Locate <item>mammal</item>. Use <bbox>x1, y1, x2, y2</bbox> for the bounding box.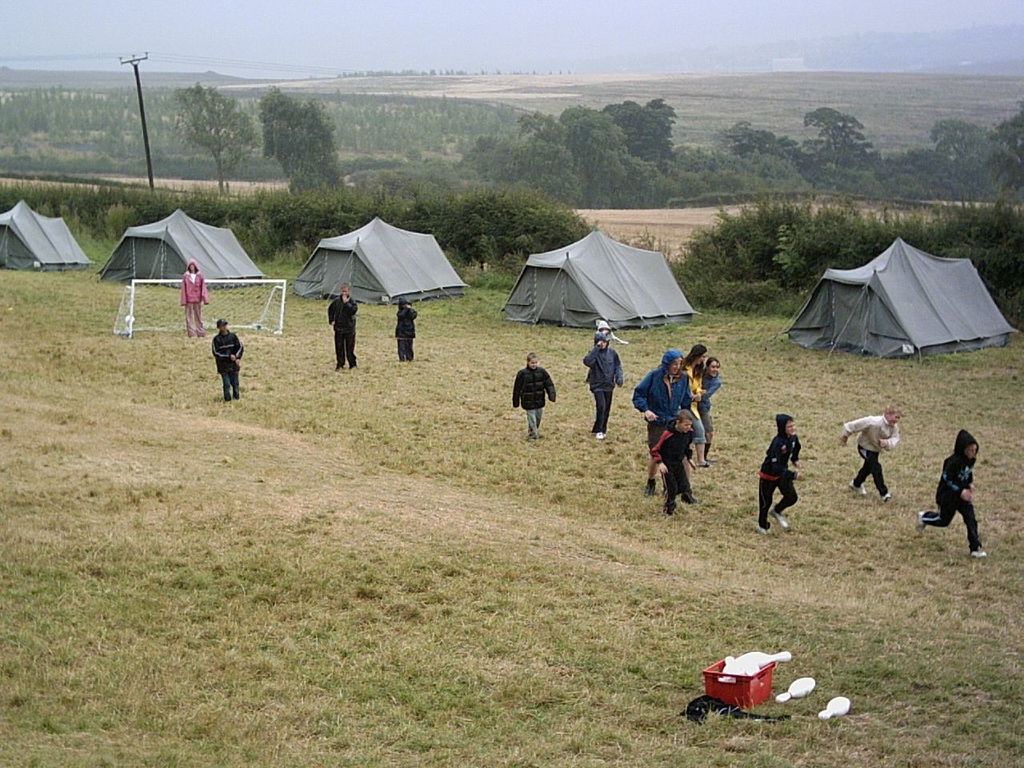
<bbox>581, 342, 624, 437</bbox>.
